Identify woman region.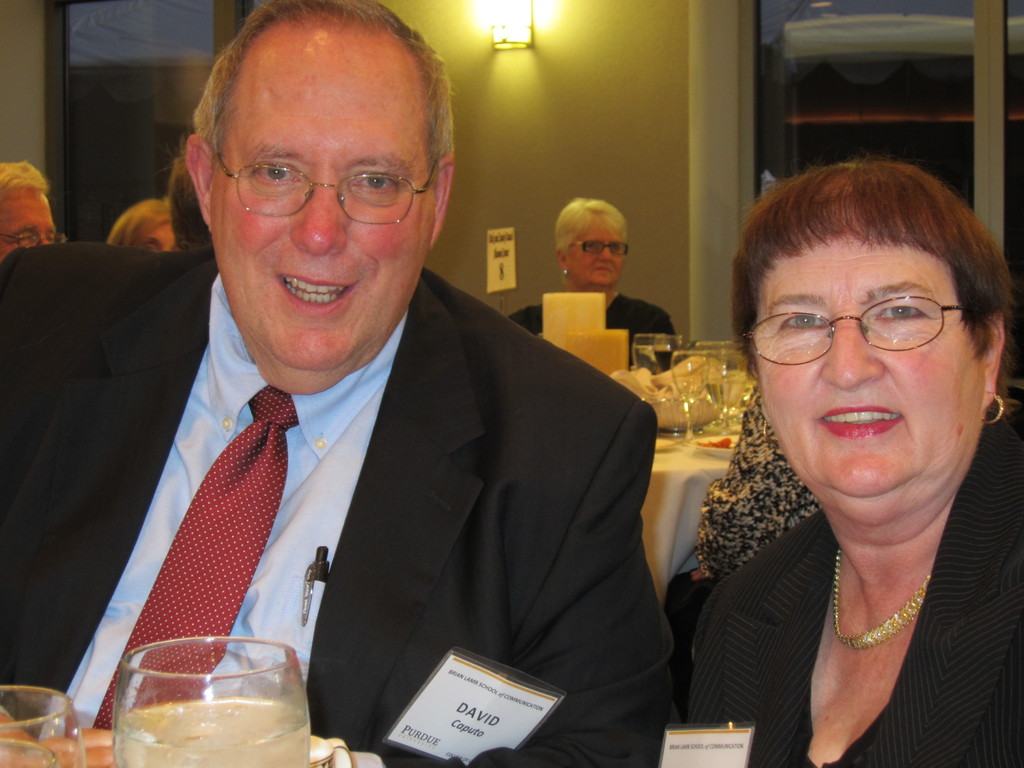
Region: 500 192 680 388.
